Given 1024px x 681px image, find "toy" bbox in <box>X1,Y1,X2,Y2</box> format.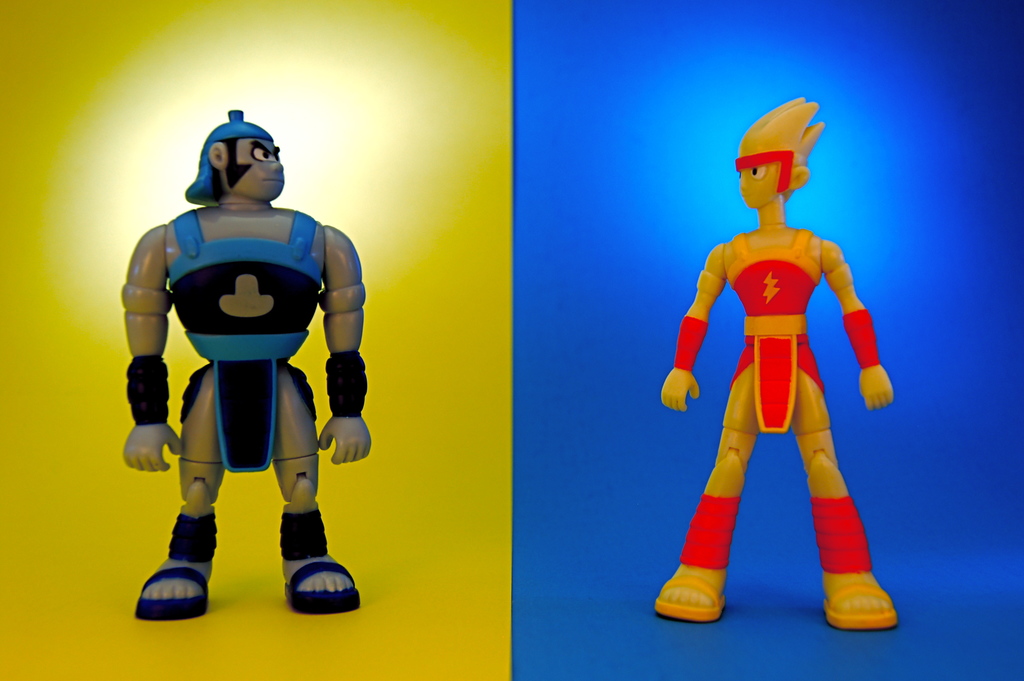
<box>123,108,375,618</box>.
